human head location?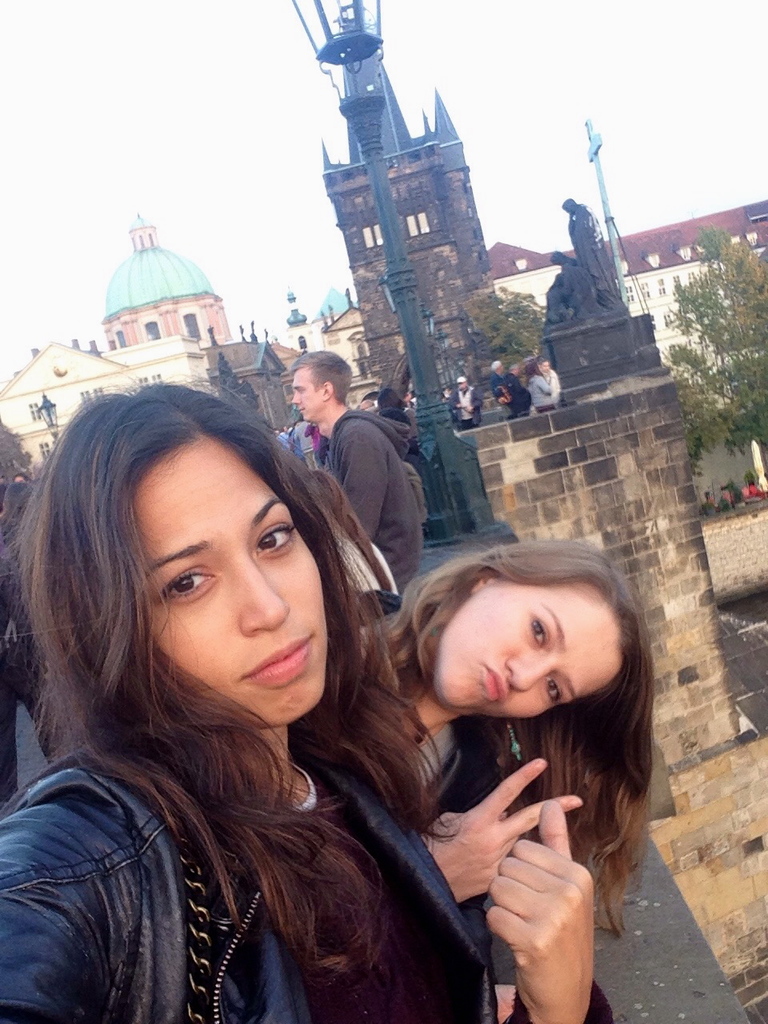
455 374 470 392
